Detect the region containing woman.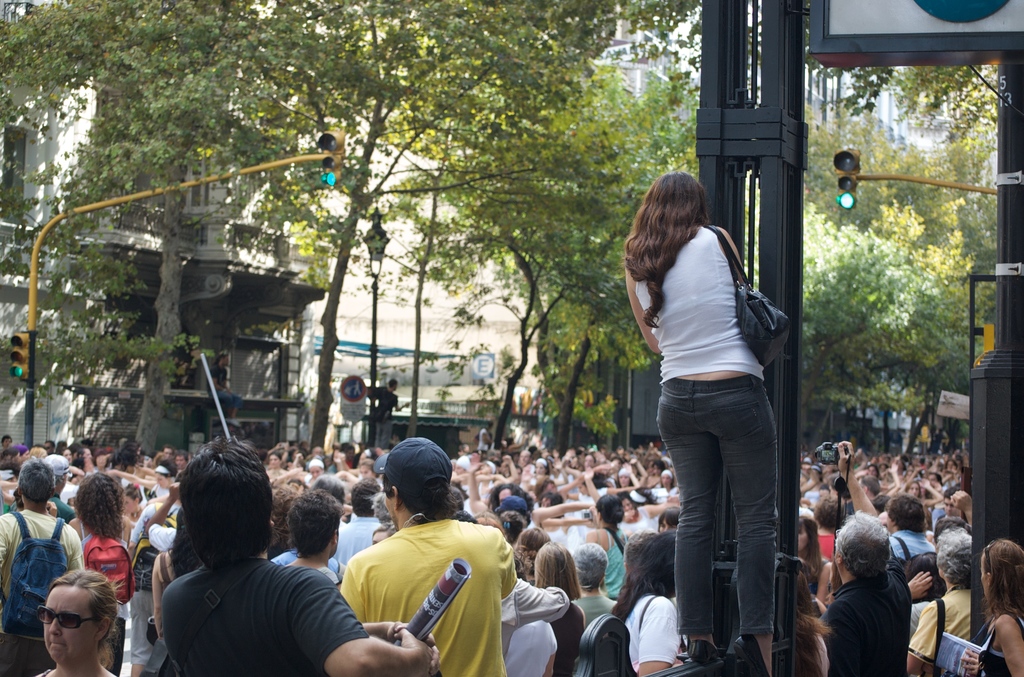
609, 158, 802, 650.
